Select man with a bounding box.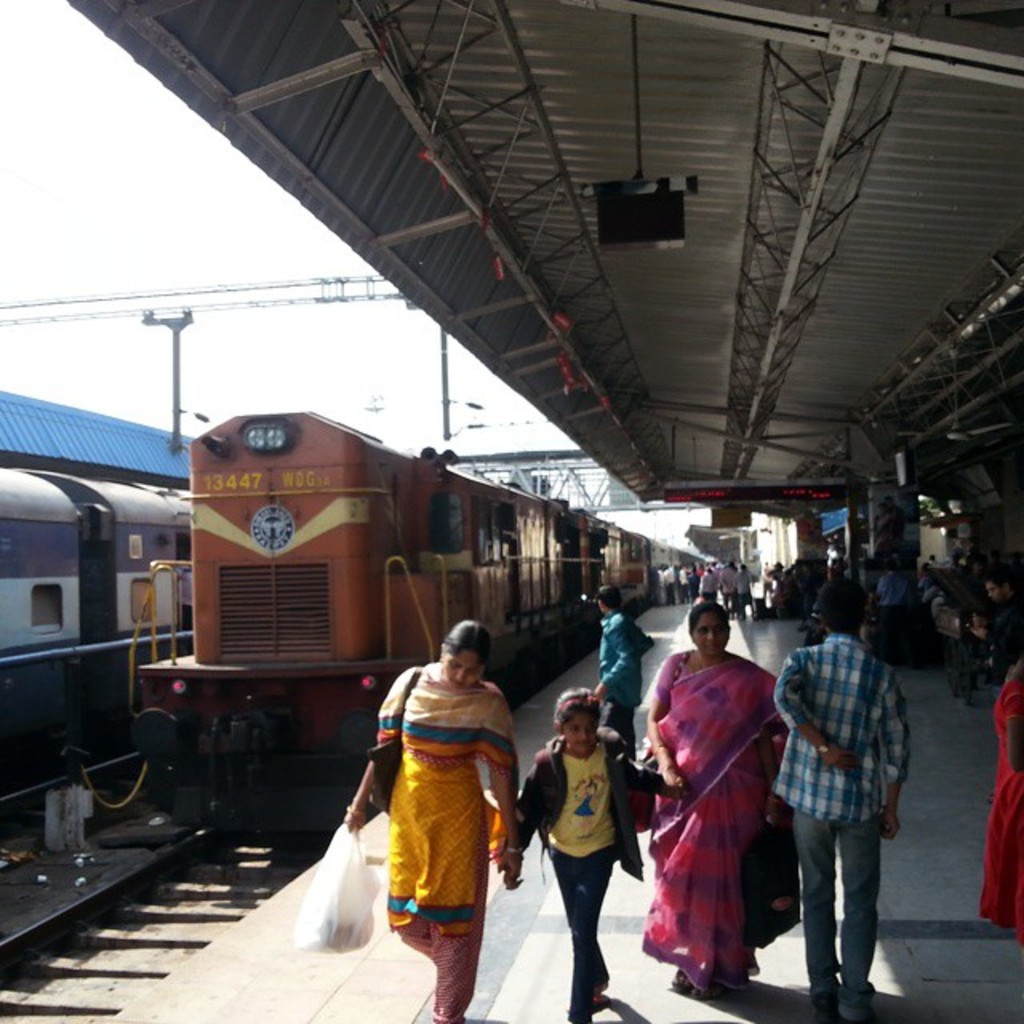
768,592,915,1000.
